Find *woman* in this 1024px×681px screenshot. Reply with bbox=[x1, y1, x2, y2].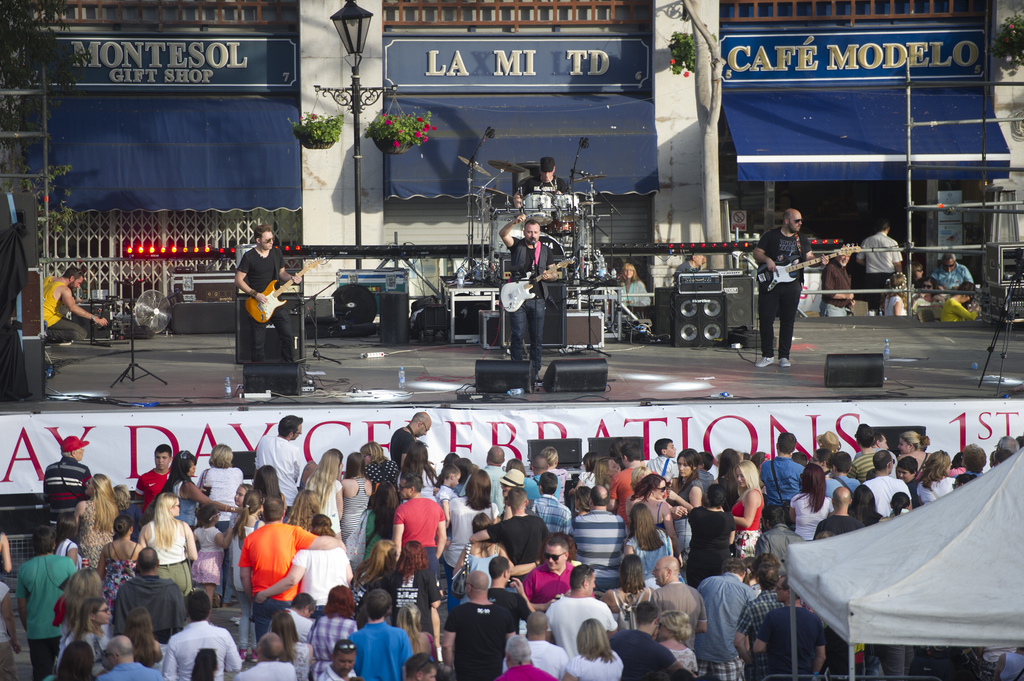
bbox=[124, 604, 170, 677].
